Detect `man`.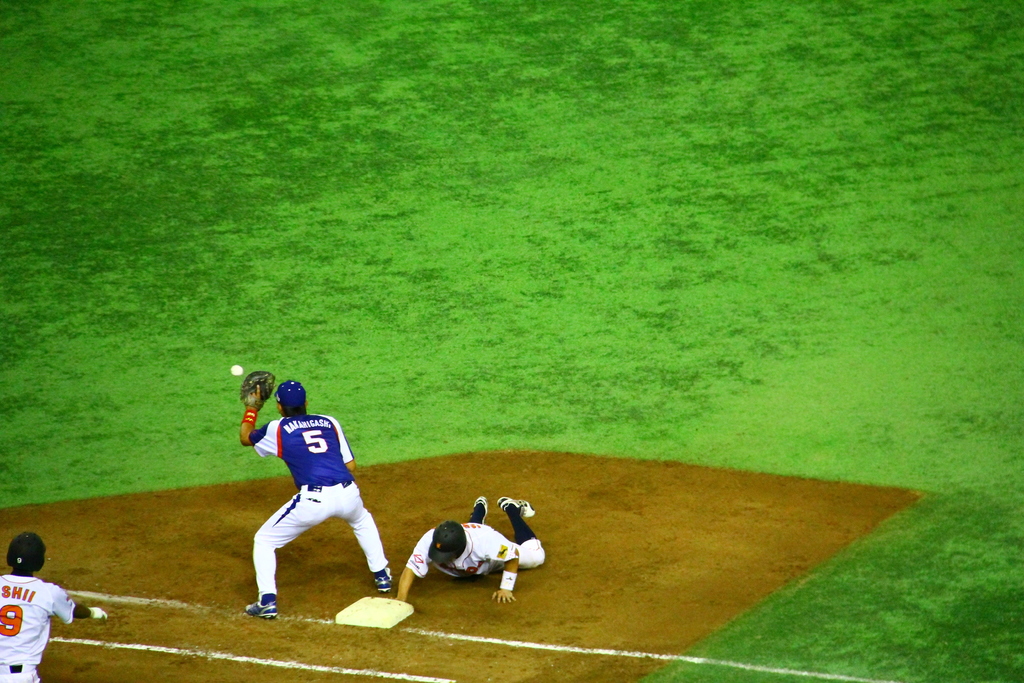
Detected at <box>0,530,109,682</box>.
